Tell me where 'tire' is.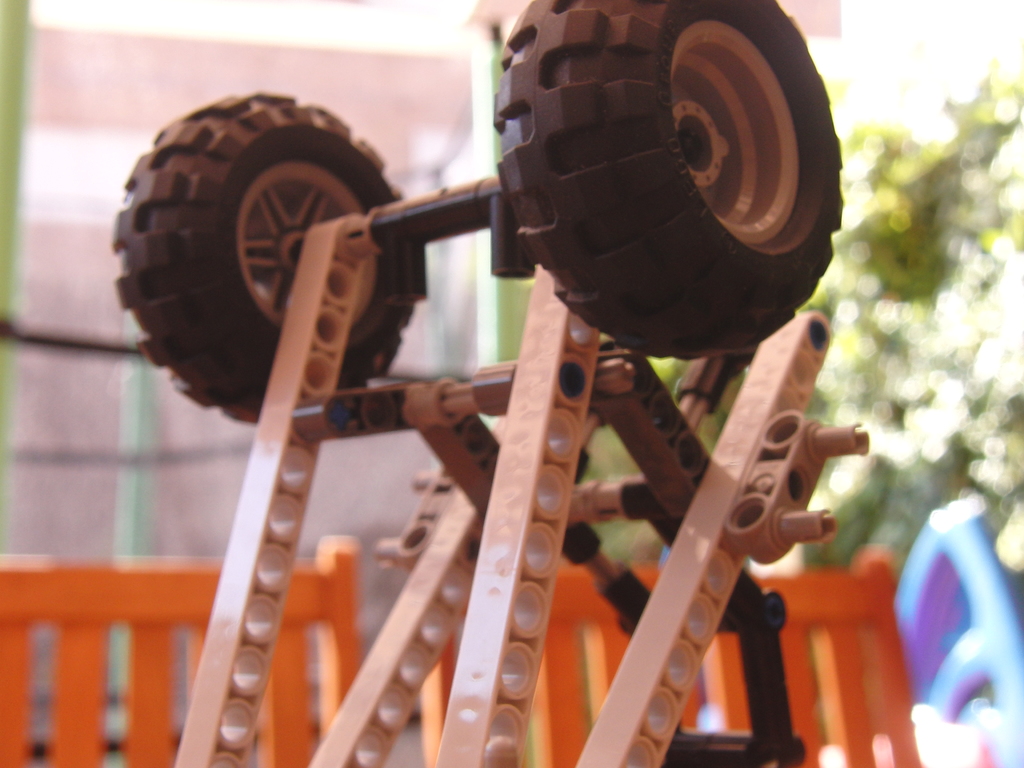
'tire' is at locate(465, 0, 824, 378).
